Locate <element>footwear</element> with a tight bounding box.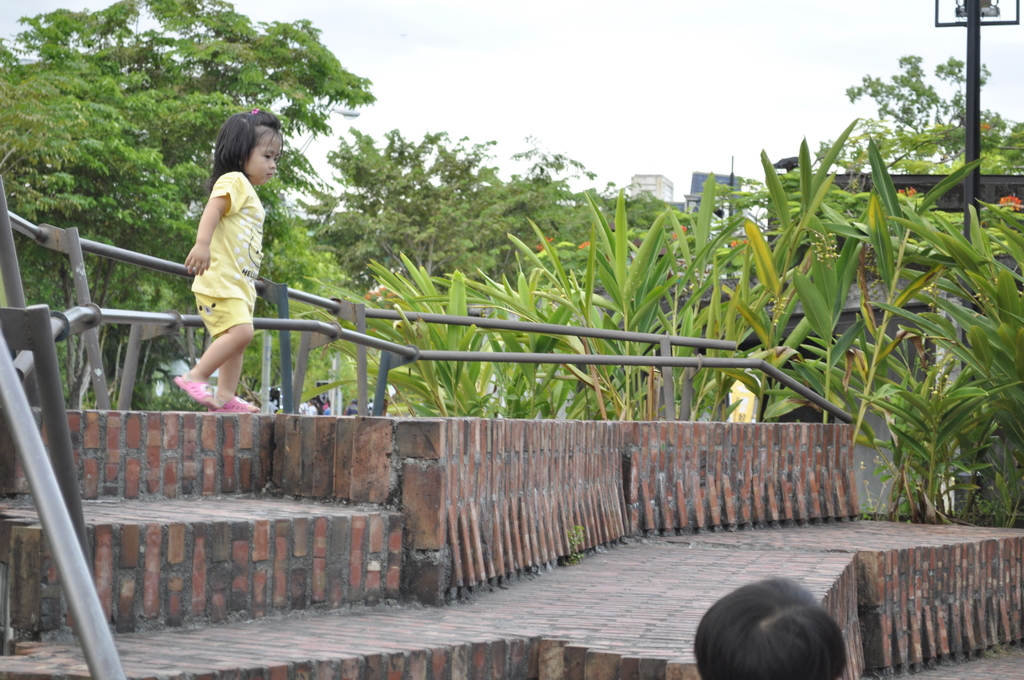
x1=175 y1=369 x2=214 y2=412.
